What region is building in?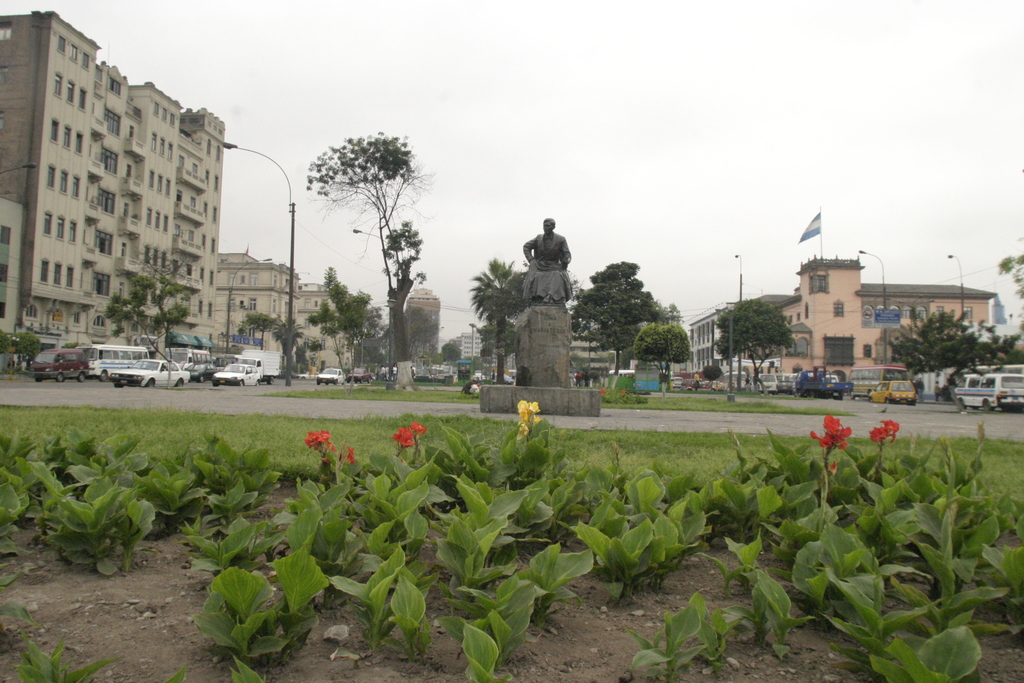
BBox(0, 4, 224, 343).
